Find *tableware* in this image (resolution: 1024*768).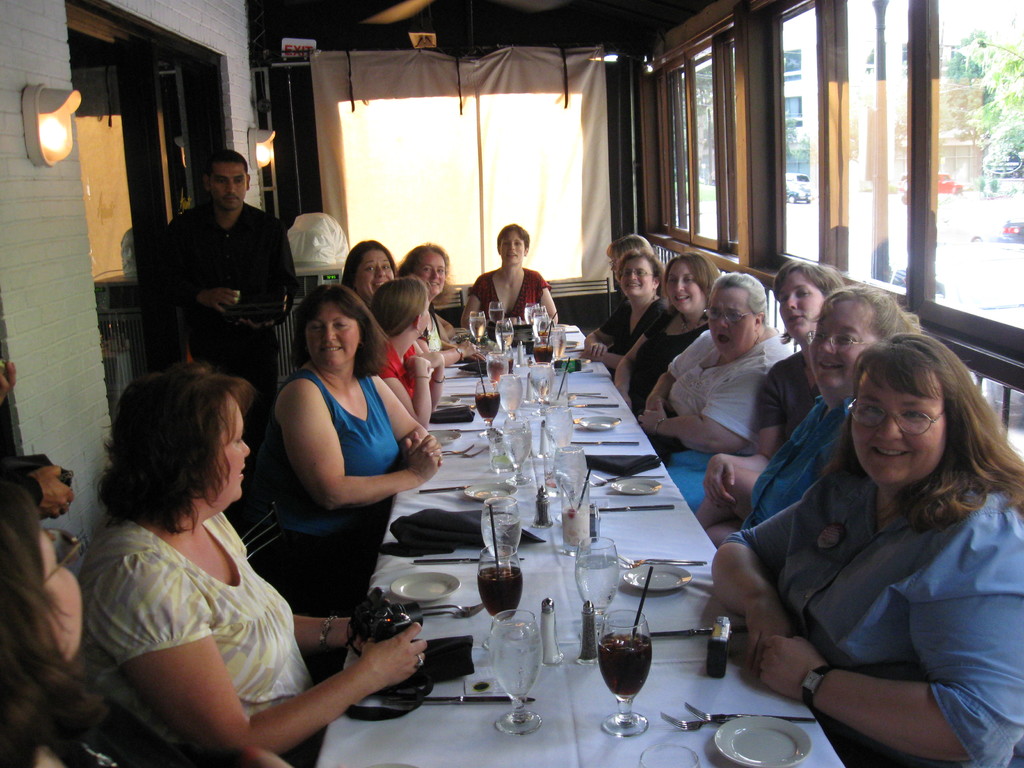
572:369:591:372.
